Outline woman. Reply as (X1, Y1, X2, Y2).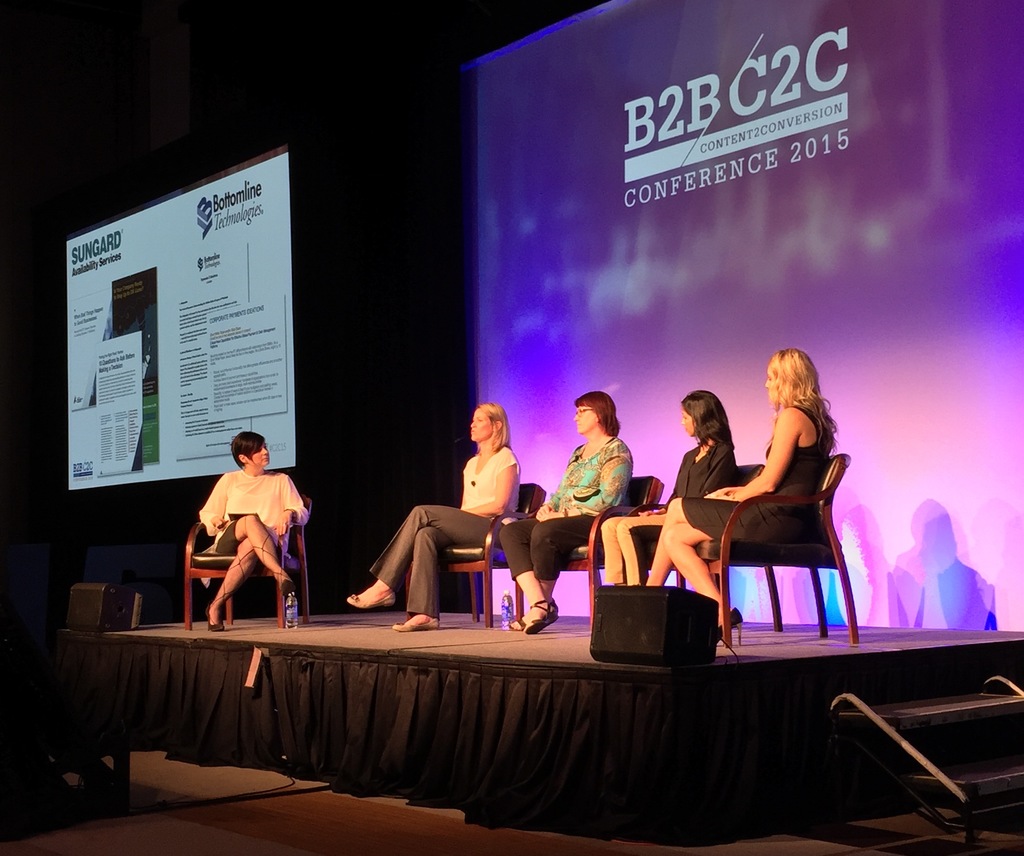
(173, 435, 324, 636).
